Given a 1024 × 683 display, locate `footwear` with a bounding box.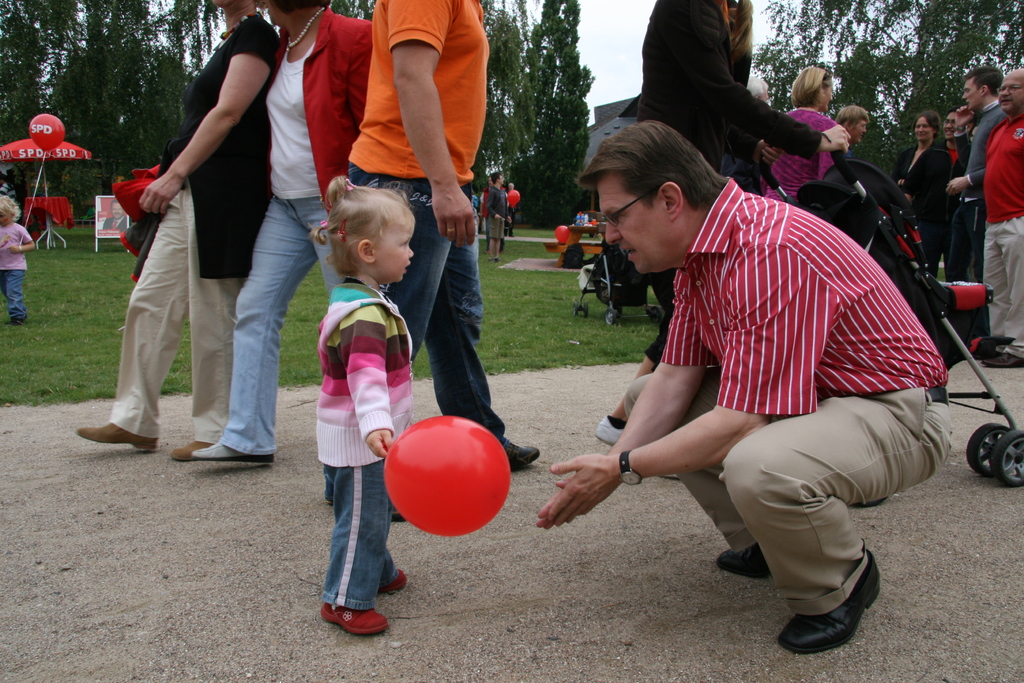
Located: <region>774, 543, 878, 656</region>.
